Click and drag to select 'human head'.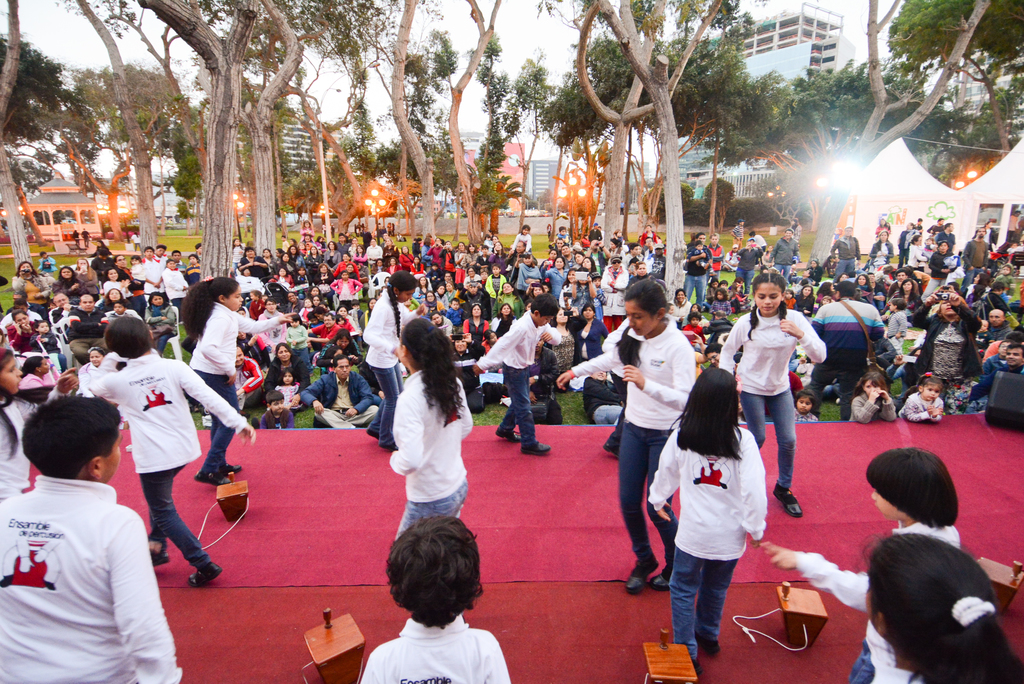
Selection: box=[21, 395, 122, 485].
